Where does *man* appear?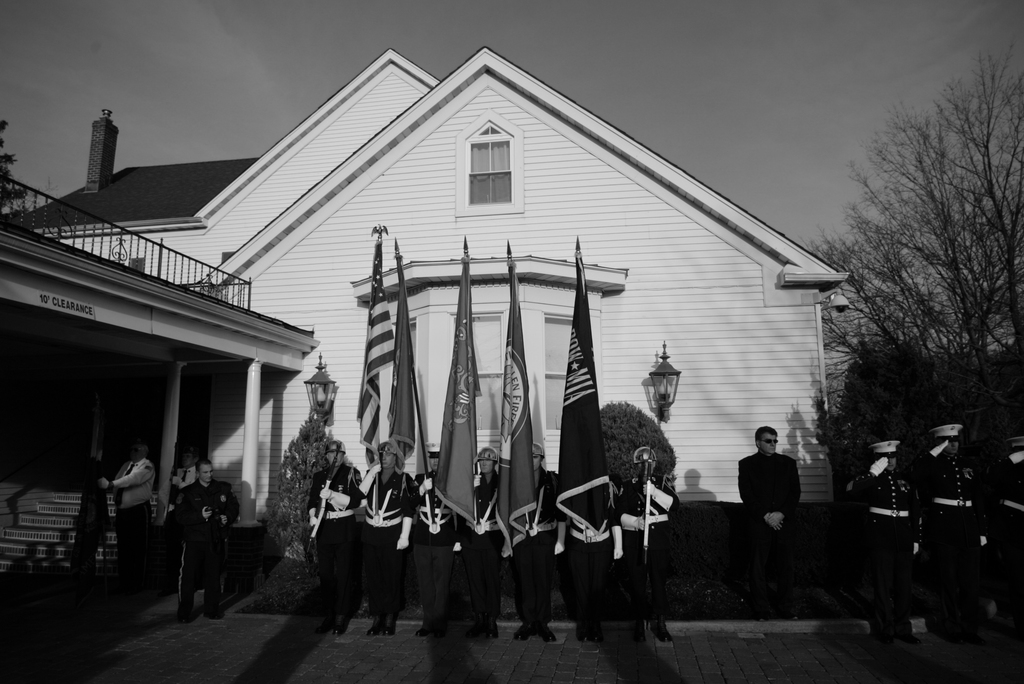
Appears at <region>836, 436, 918, 647</region>.
